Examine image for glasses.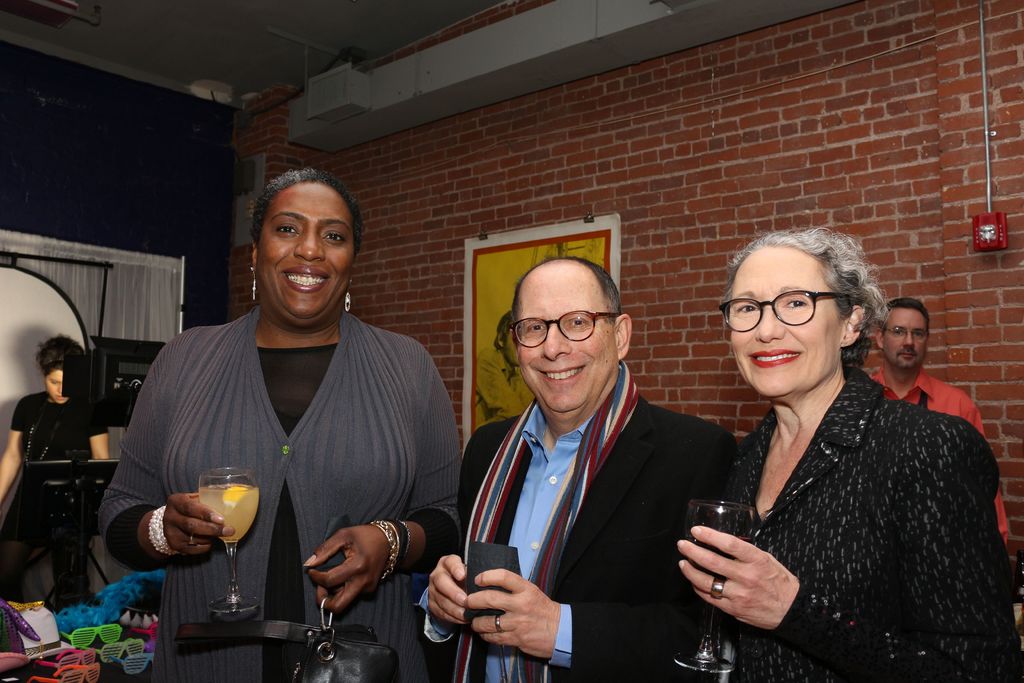
Examination result: bbox=(723, 285, 879, 352).
